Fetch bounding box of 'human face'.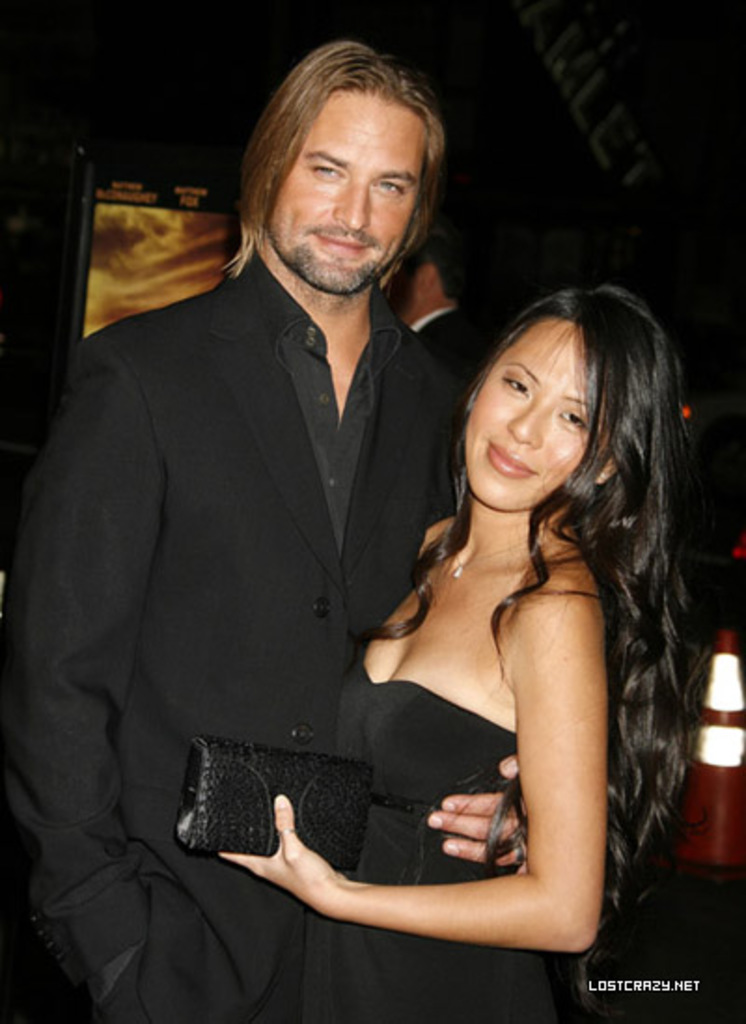
Bbox: detection(265, 91, 425, 297).
